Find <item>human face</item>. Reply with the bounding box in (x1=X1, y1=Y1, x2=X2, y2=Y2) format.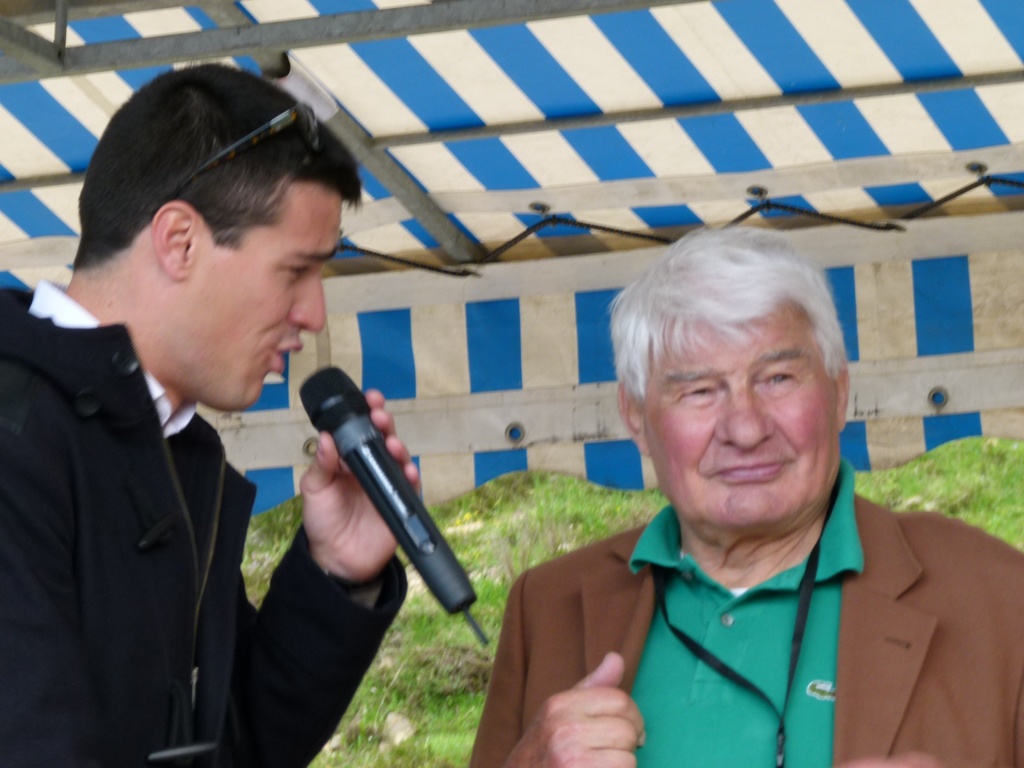
(x1=195, y1=182, x2=340, y2=407).
